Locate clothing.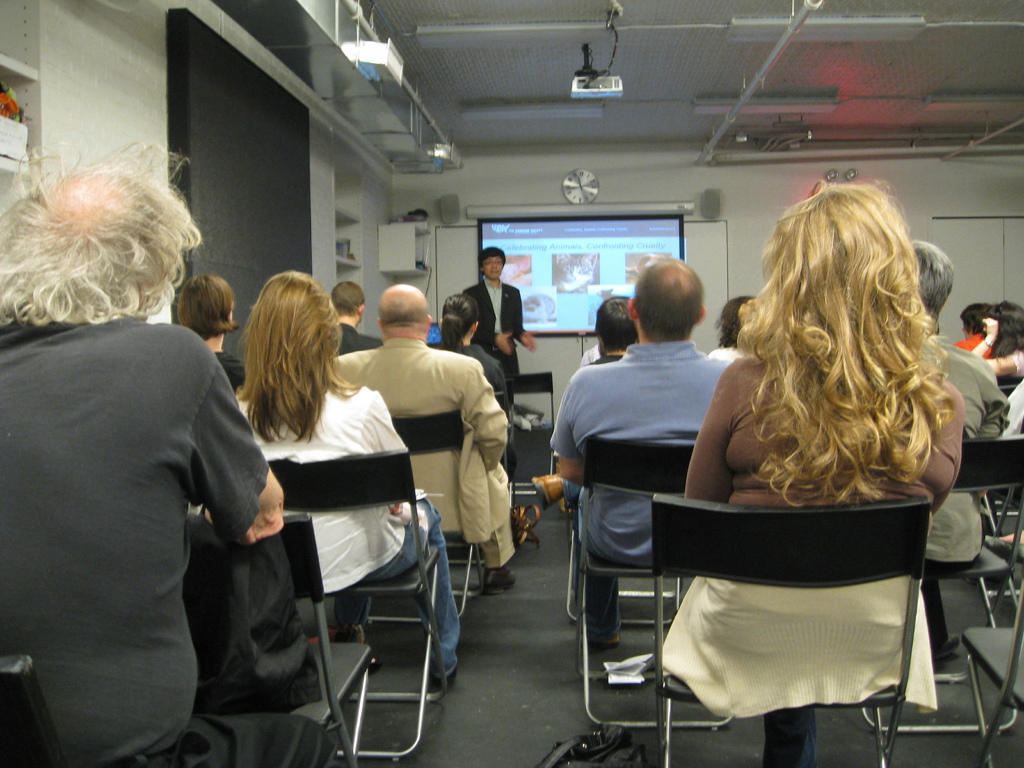
Bounding box: [1001,377,1023,436].
